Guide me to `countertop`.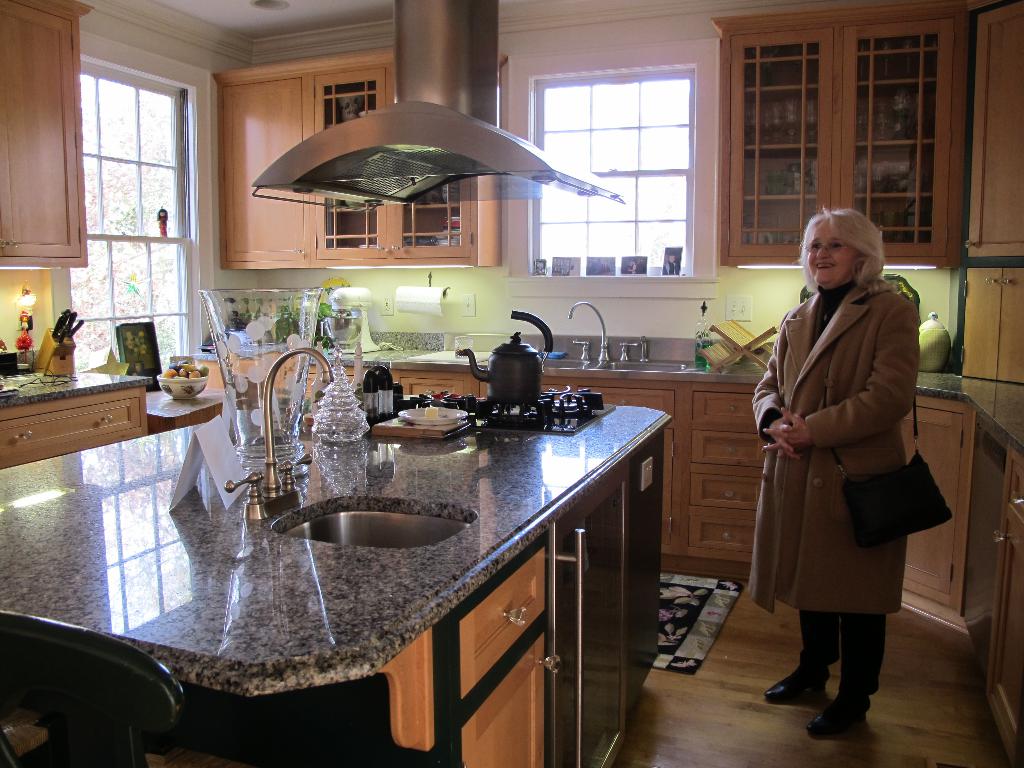
Guidance: (left=0, top=371, right=156, bottom=408).
